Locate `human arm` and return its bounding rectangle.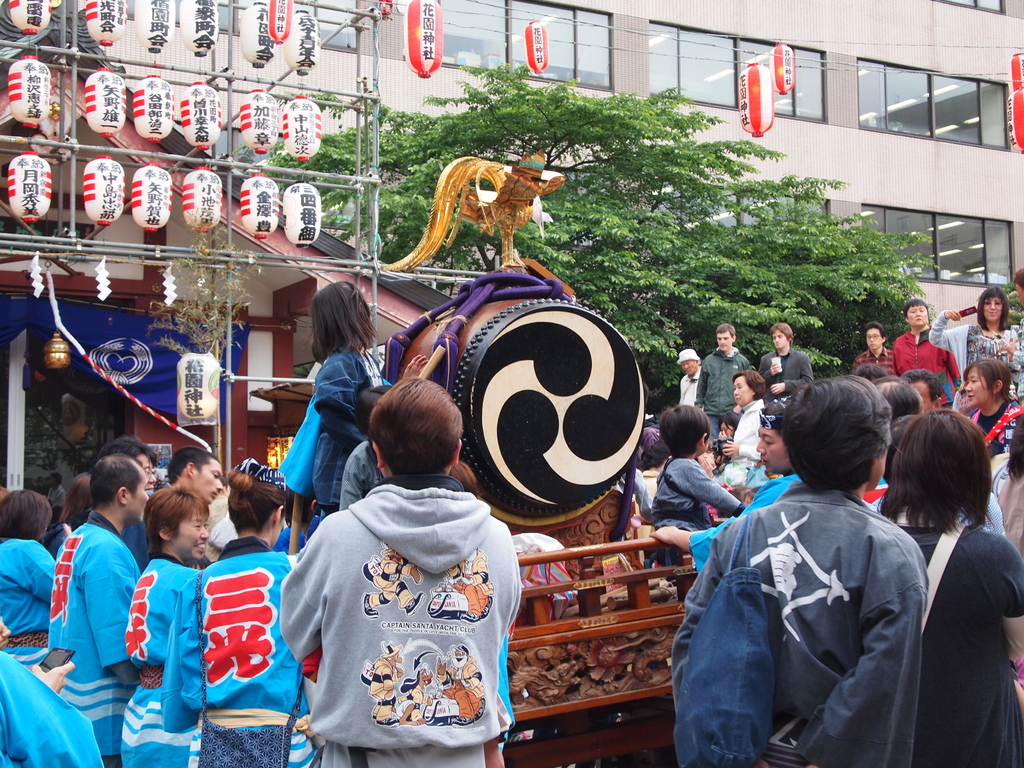
Rect(33, 660, 73, 689).
